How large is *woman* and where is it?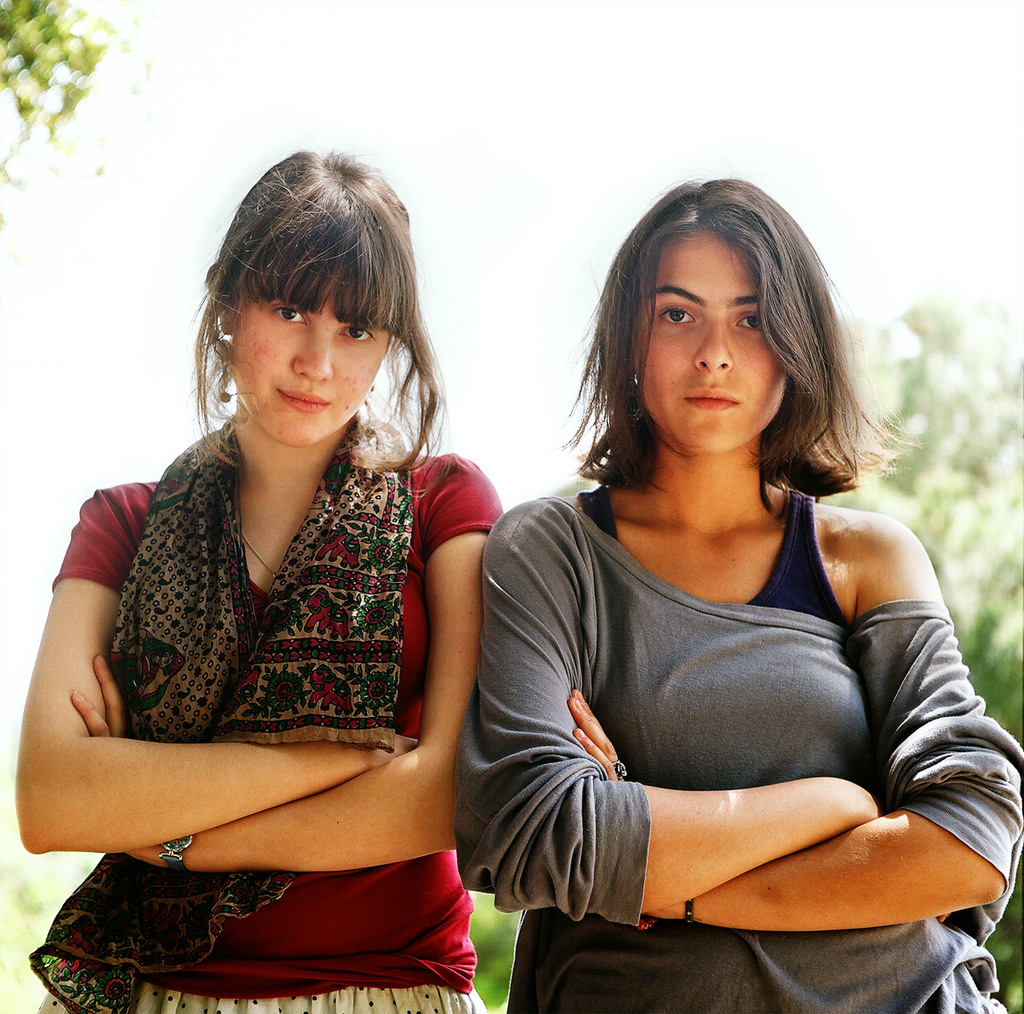
Bounding box: detection(7, 150, 511, 1013).
